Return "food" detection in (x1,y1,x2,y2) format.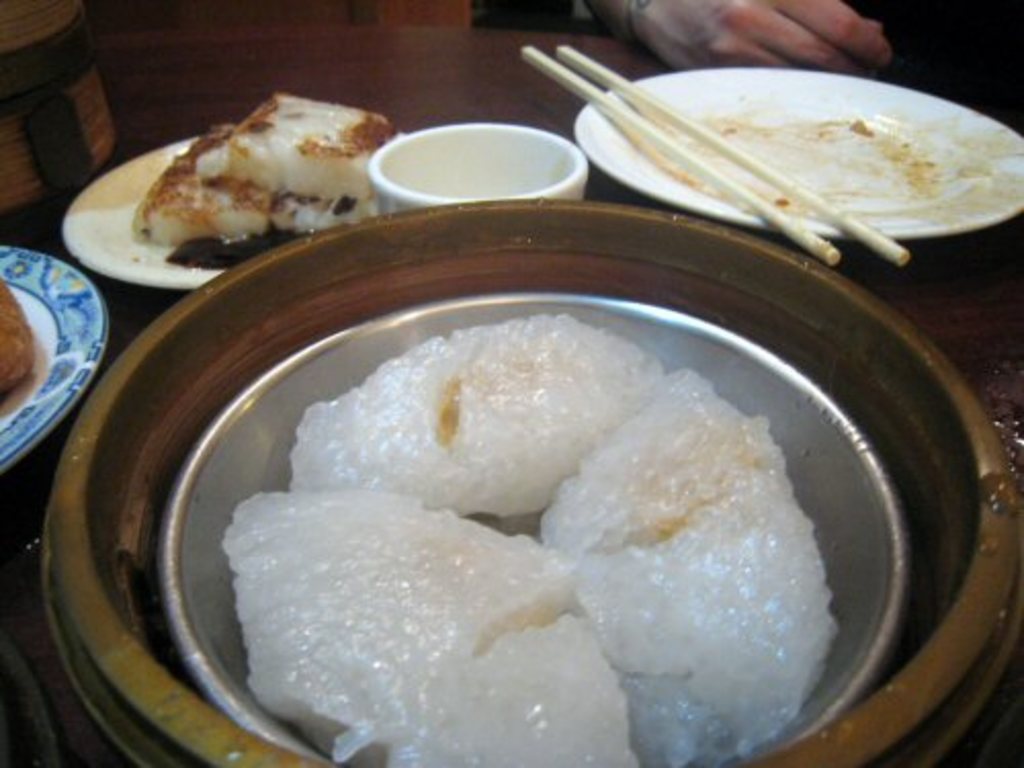
(283,307,659,518).
